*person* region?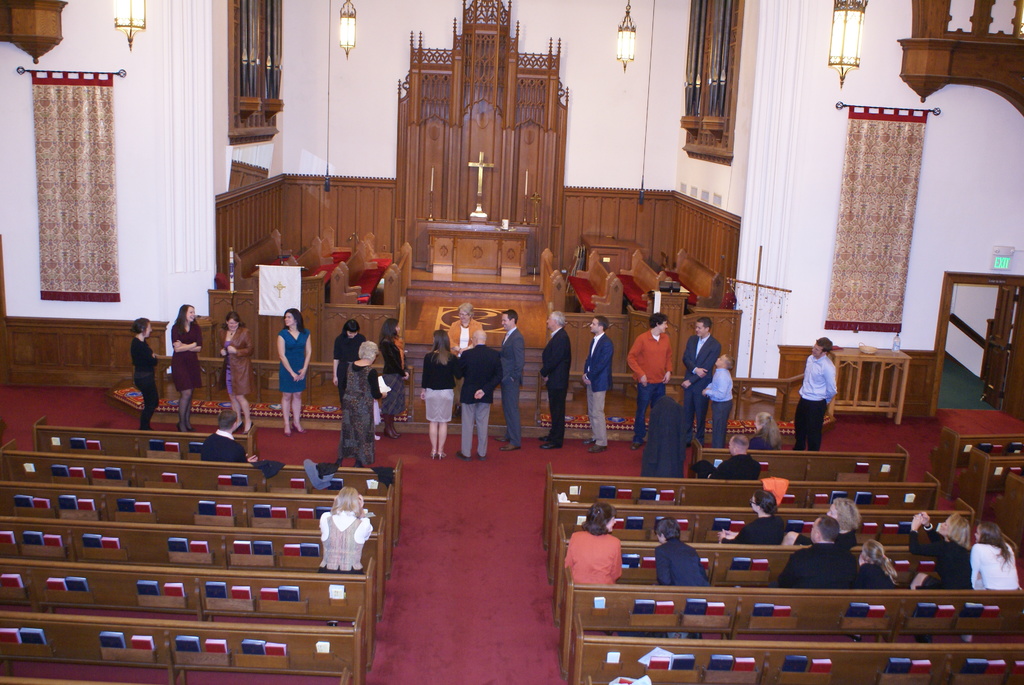
crop(336, 341, 380, 464)
